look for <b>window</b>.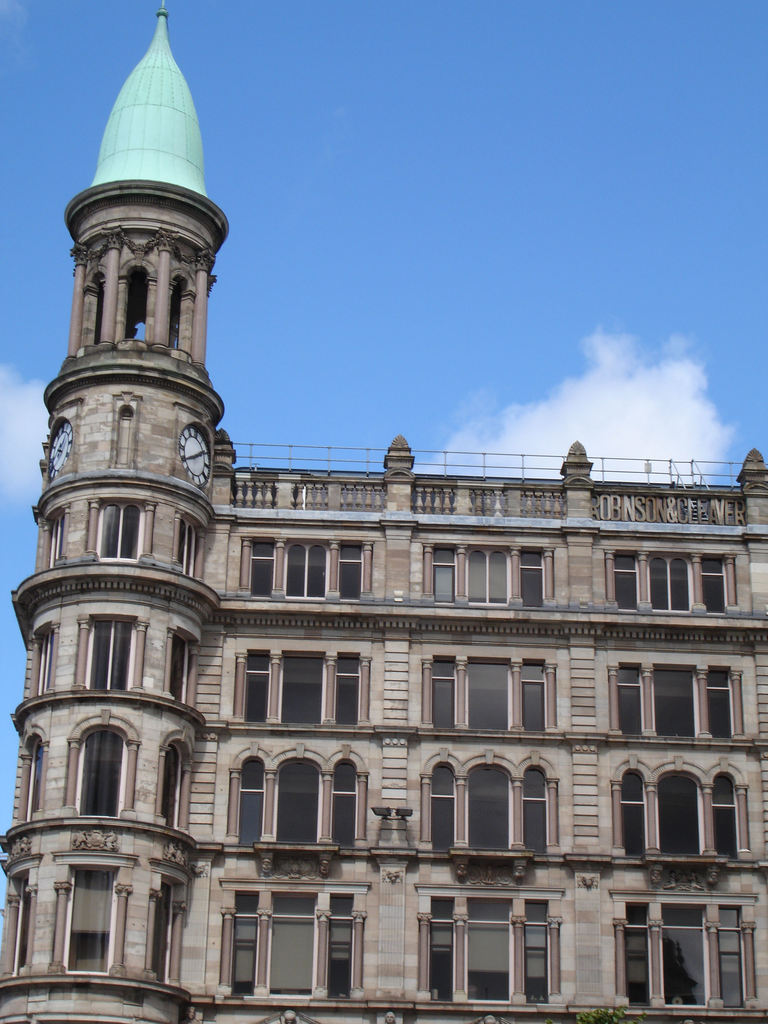
Found: (left=524, top=900, right=550, bottom=1005).
